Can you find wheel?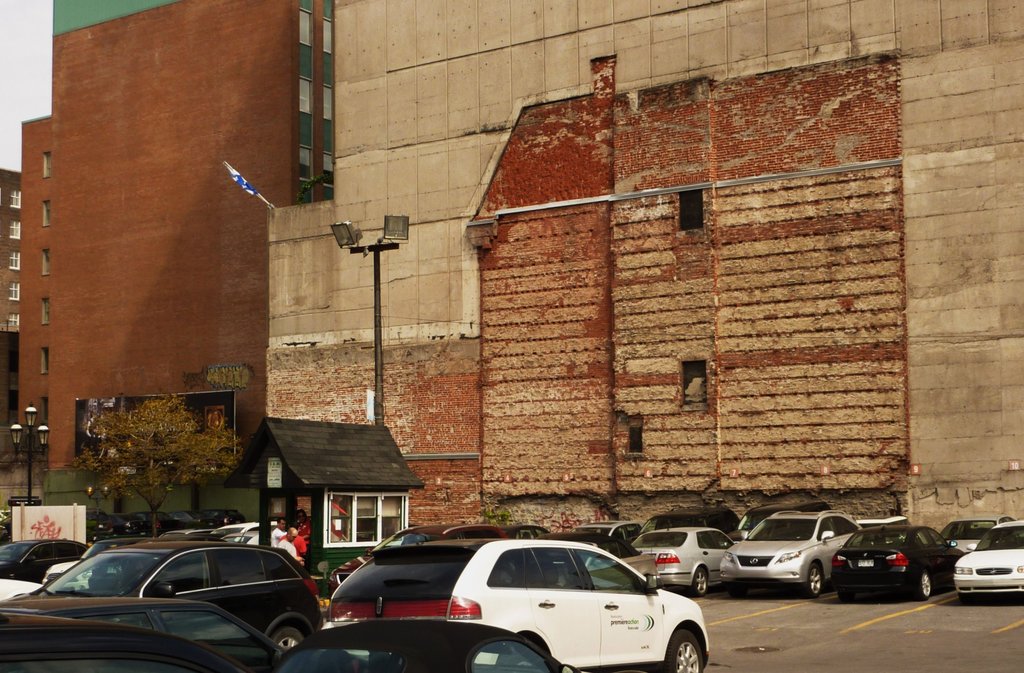
Yes, bounding box: (left=805, top=564, right=822, bottom=596).
